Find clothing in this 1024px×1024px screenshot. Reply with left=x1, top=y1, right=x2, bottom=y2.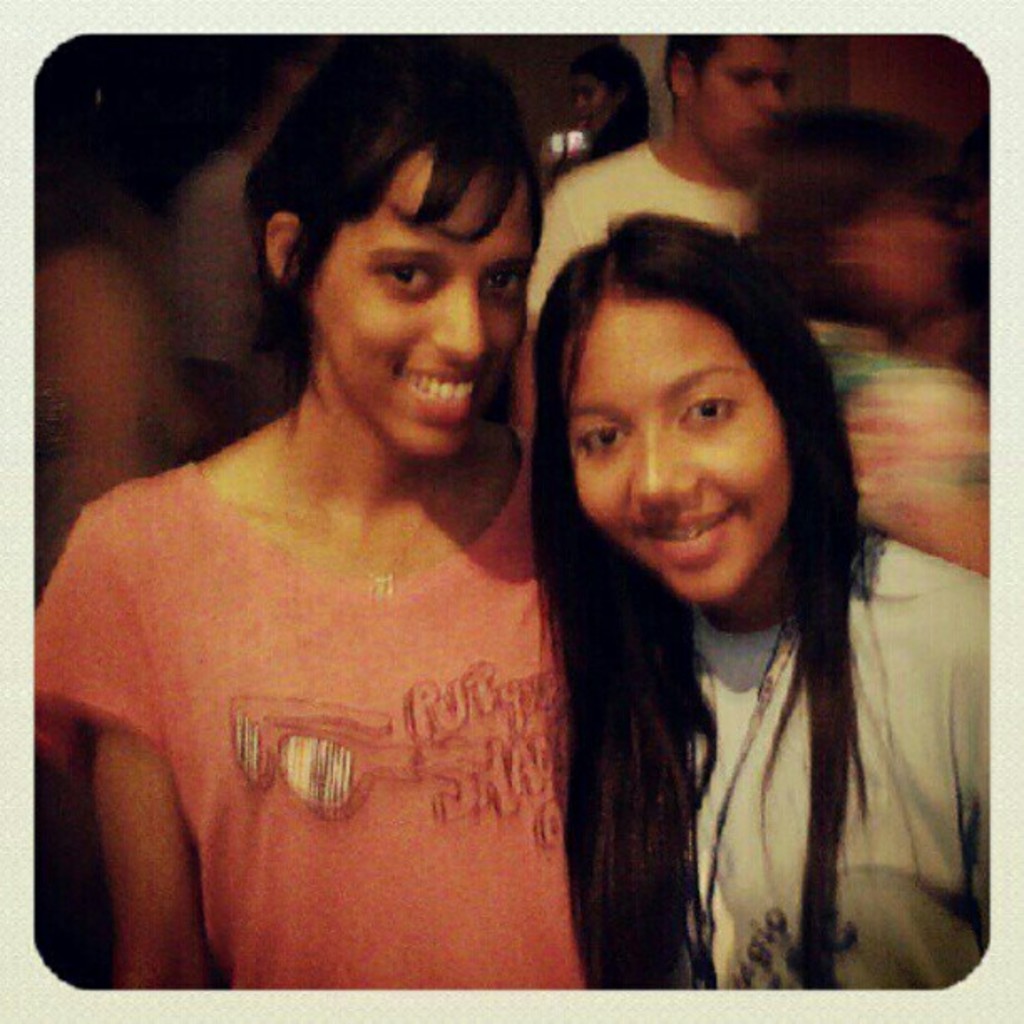
left=74, top=360, right=577, bottom=974.
